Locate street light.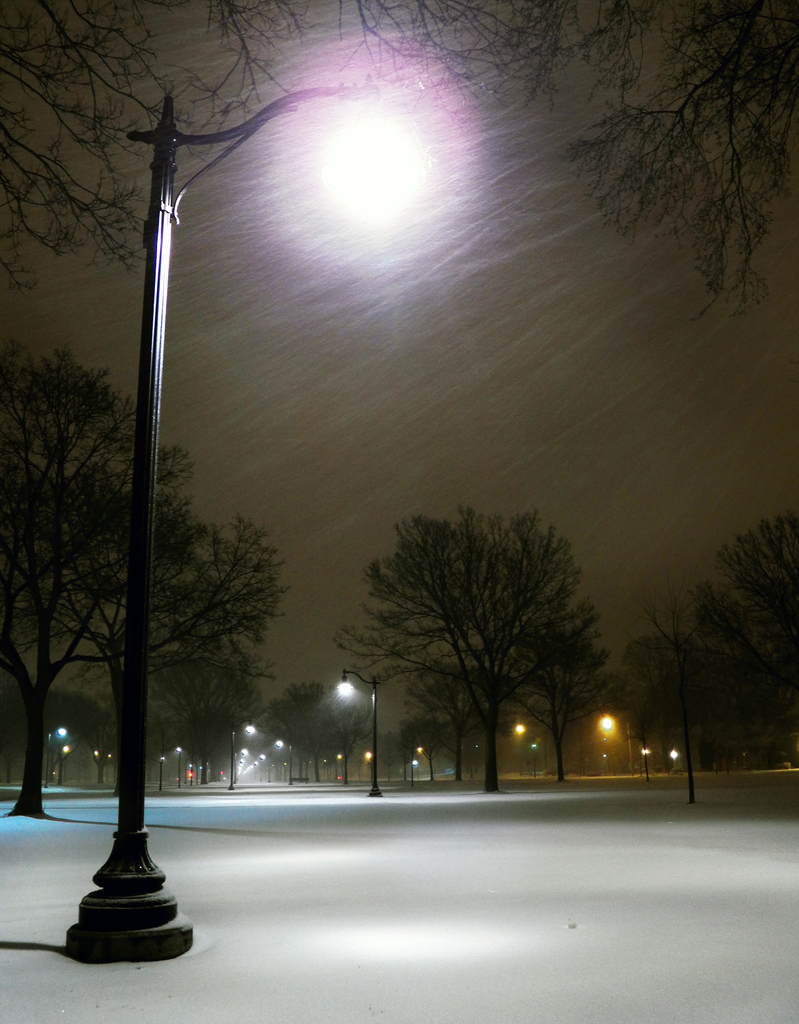
Bounding box: rect(327, 668, 385, 796).
